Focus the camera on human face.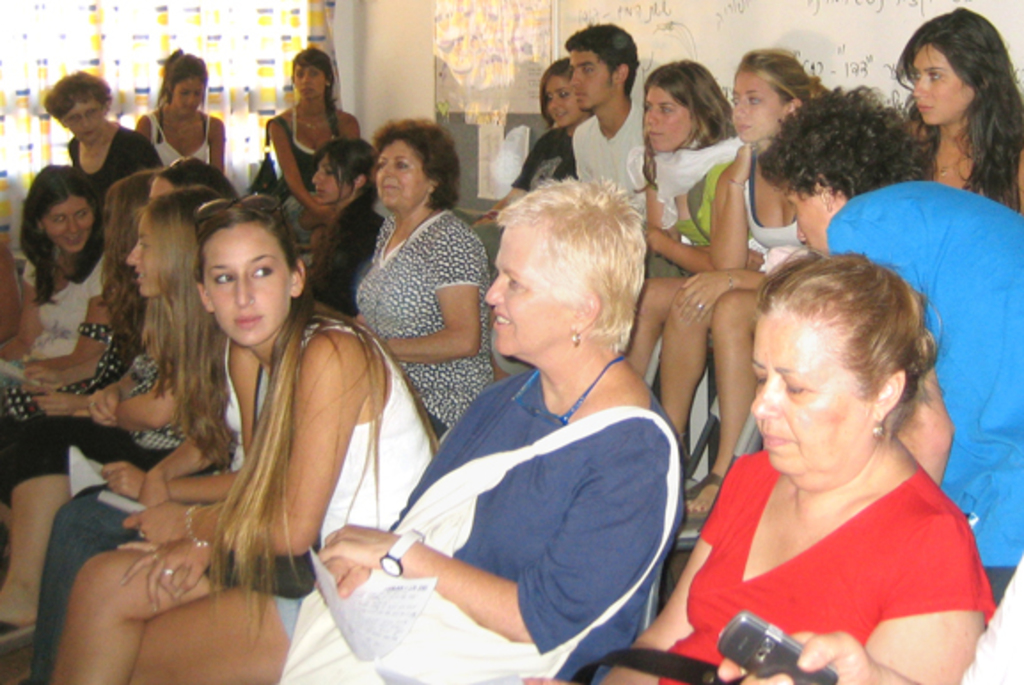
Focus region: locate(124, 213, 156, 298).
